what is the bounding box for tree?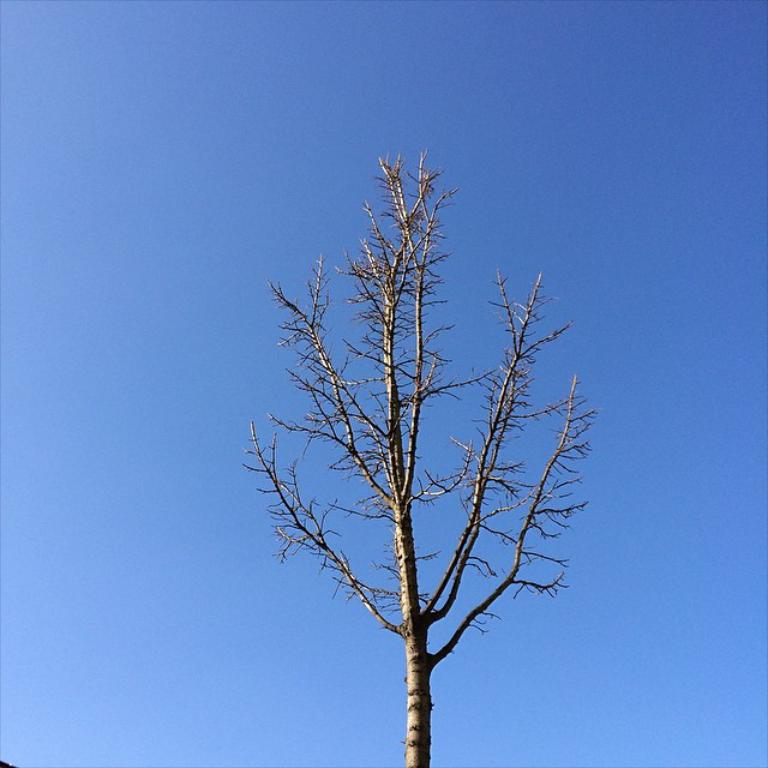
[left=226, top=137, right=599, bottom=767].
